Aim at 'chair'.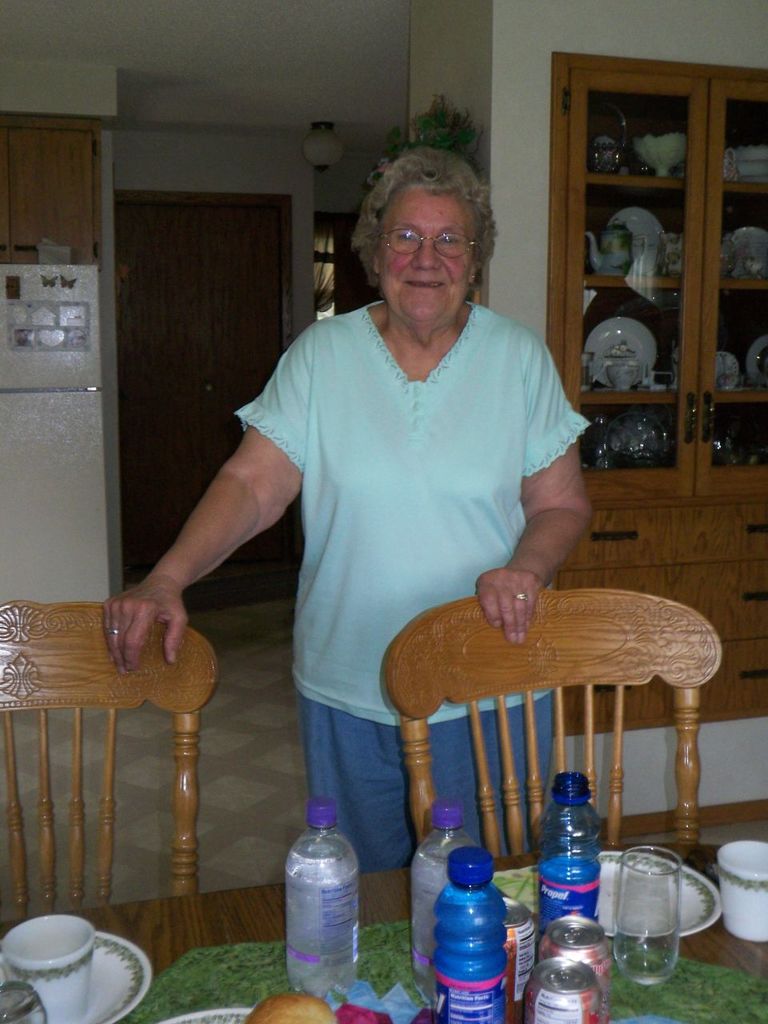
Aimed at BBox(329, 541, 739, 896).
